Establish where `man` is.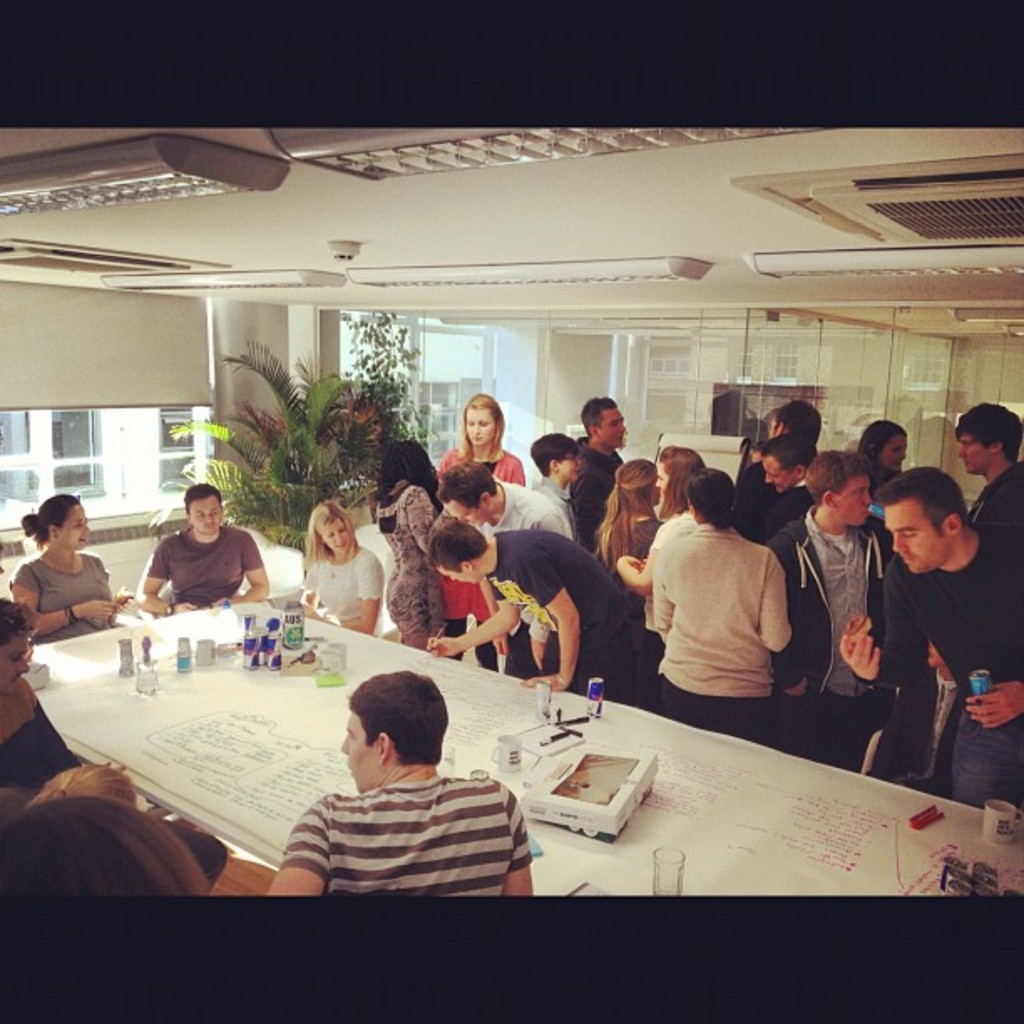
Established at x1=440, y1=458, x2=576, y2=679.
